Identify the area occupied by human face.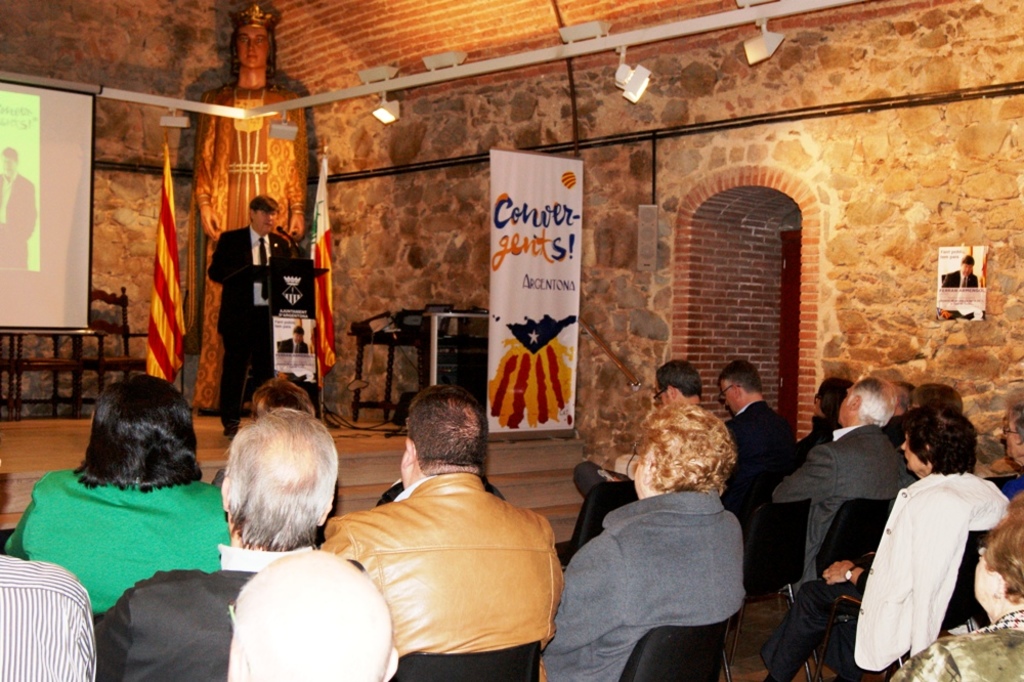
Area: locate(721, 379, 741, 411).
